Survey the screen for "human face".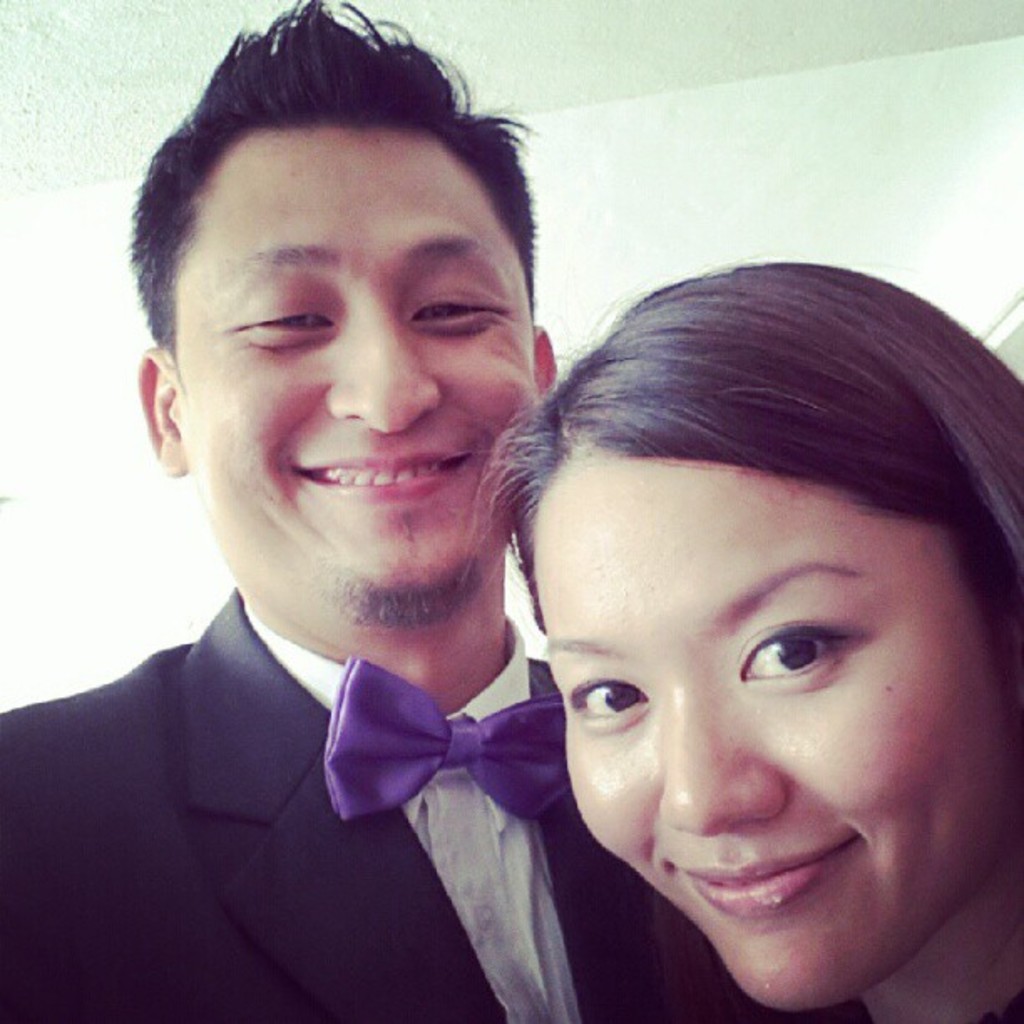
Survey found: box=[527, 457, 1022, 1011].
